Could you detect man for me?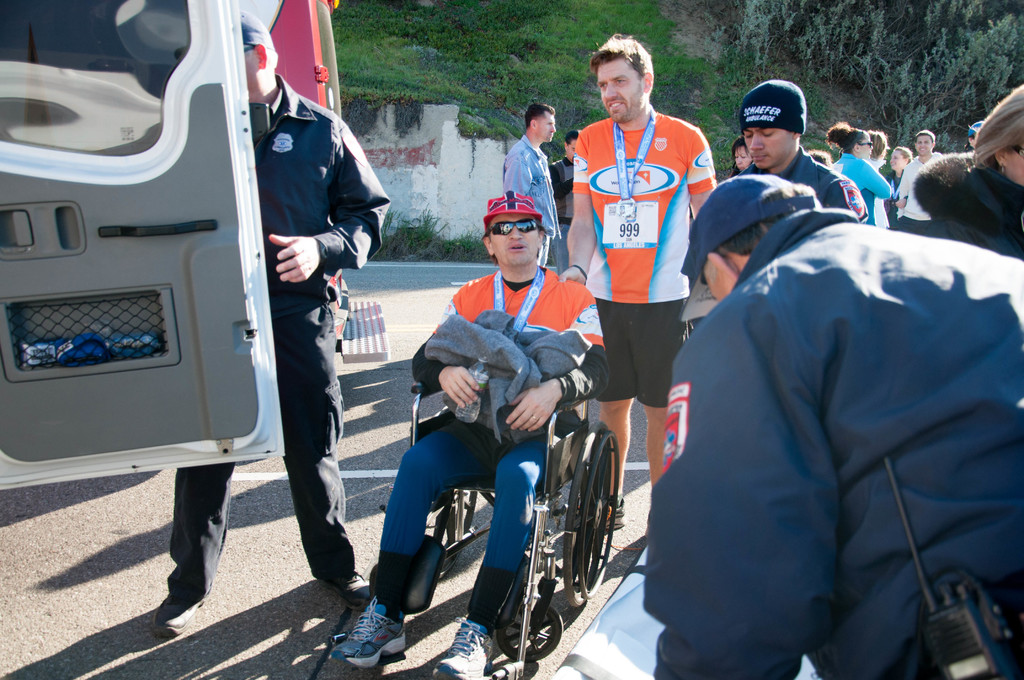
Detection result: 545, 128, 584, 275.
